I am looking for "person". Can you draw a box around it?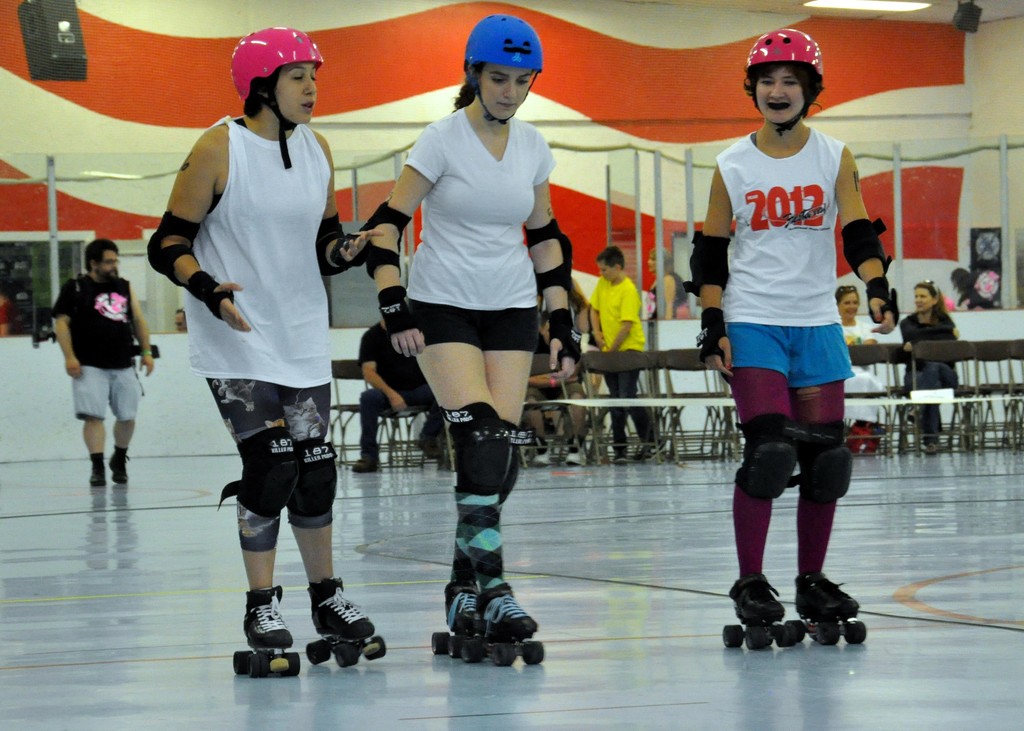
Sure, the bounding box is (x1=351, y1=291, x2=450, y2=474).
